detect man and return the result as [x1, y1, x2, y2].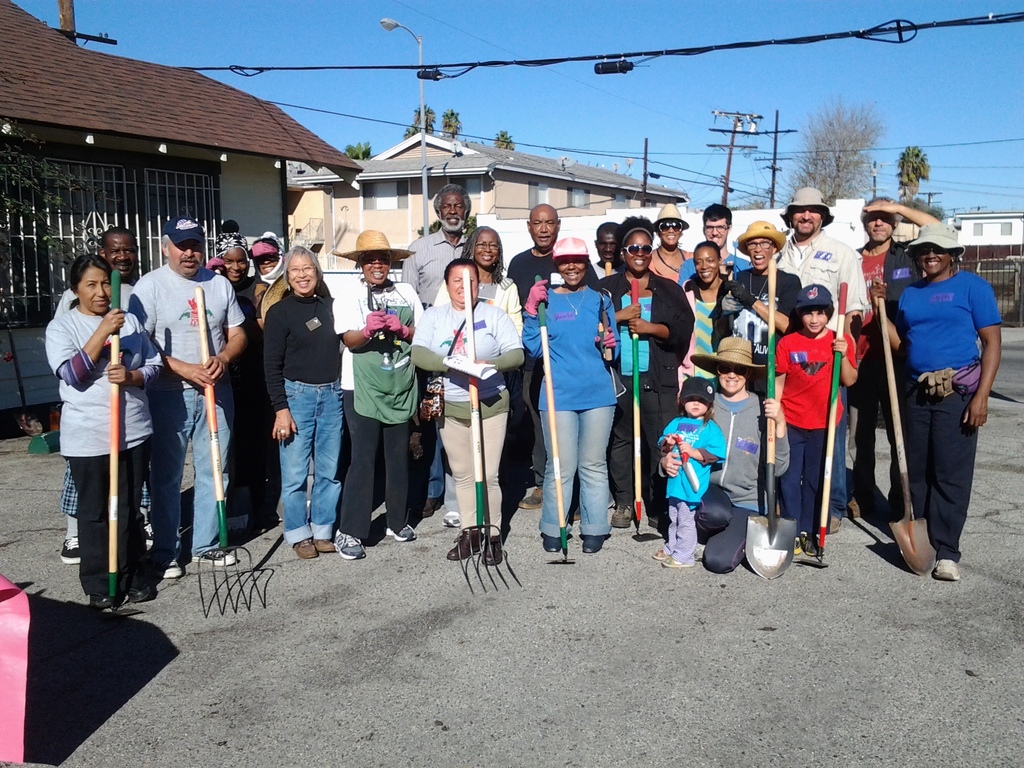
[403, 191, 479, 306].
